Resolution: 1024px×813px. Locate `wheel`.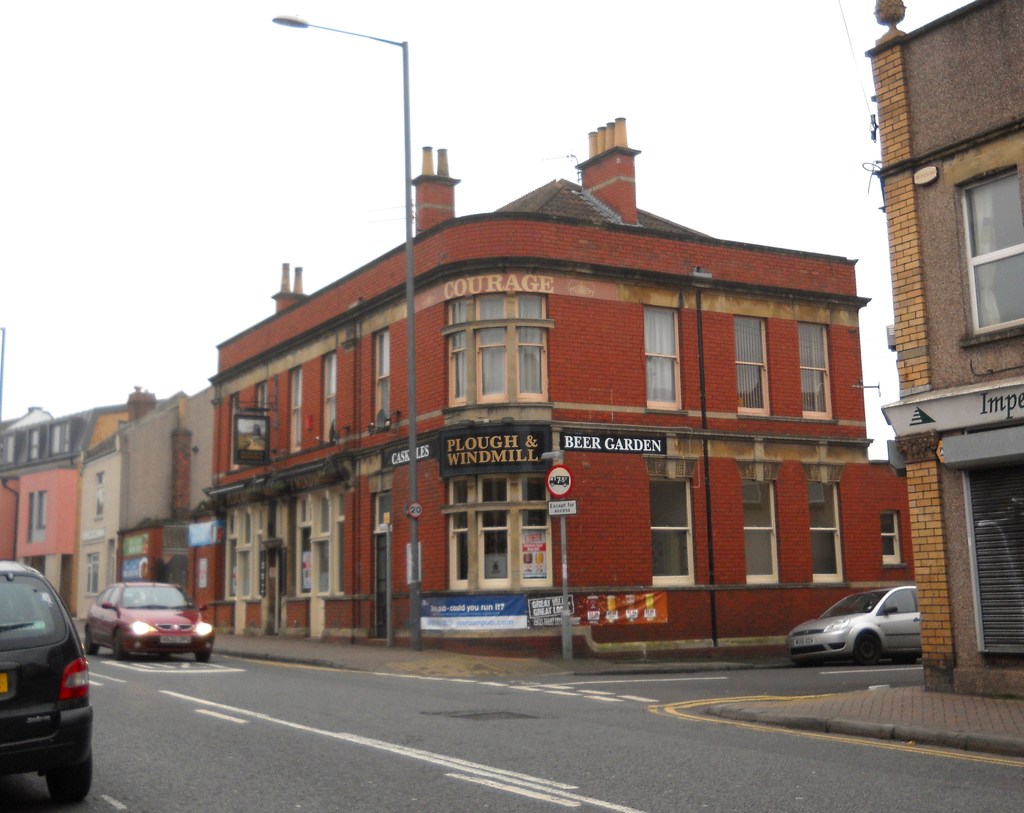
<region>78, 628, 100, 652</region>.
